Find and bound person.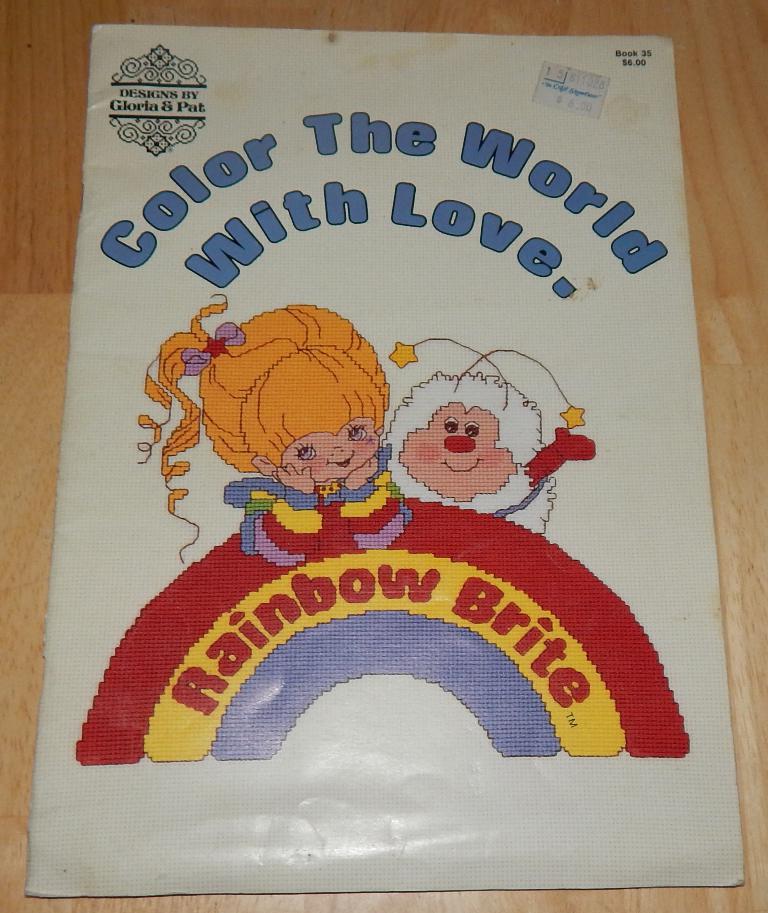
Bound: (135, 287, 424, 574).
